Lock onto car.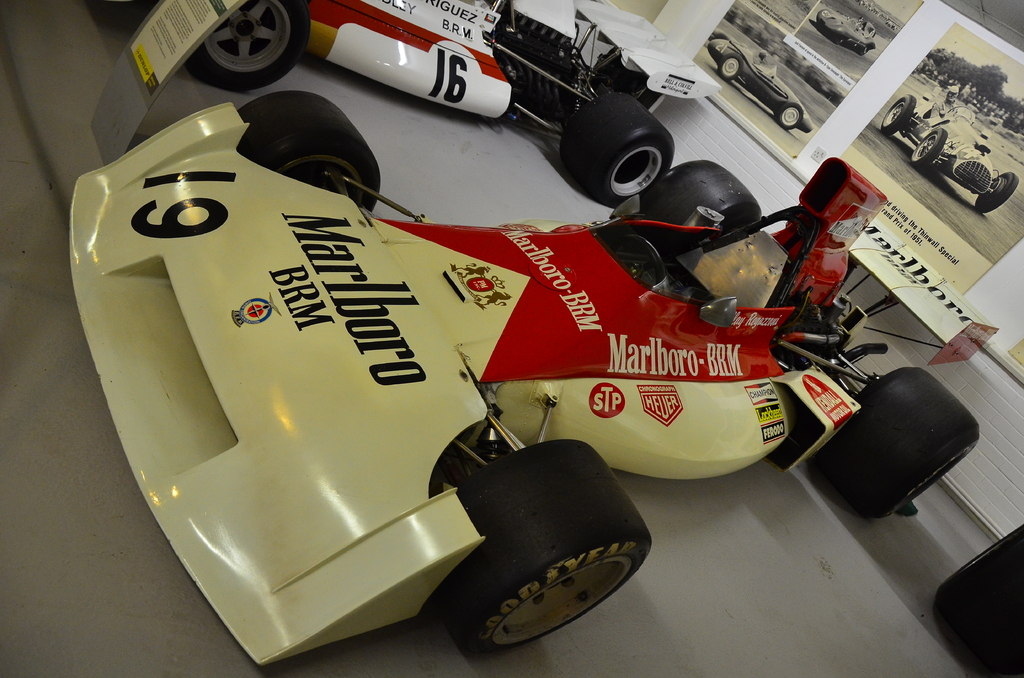
Locked: BBox(702, 31, 824, 150).
